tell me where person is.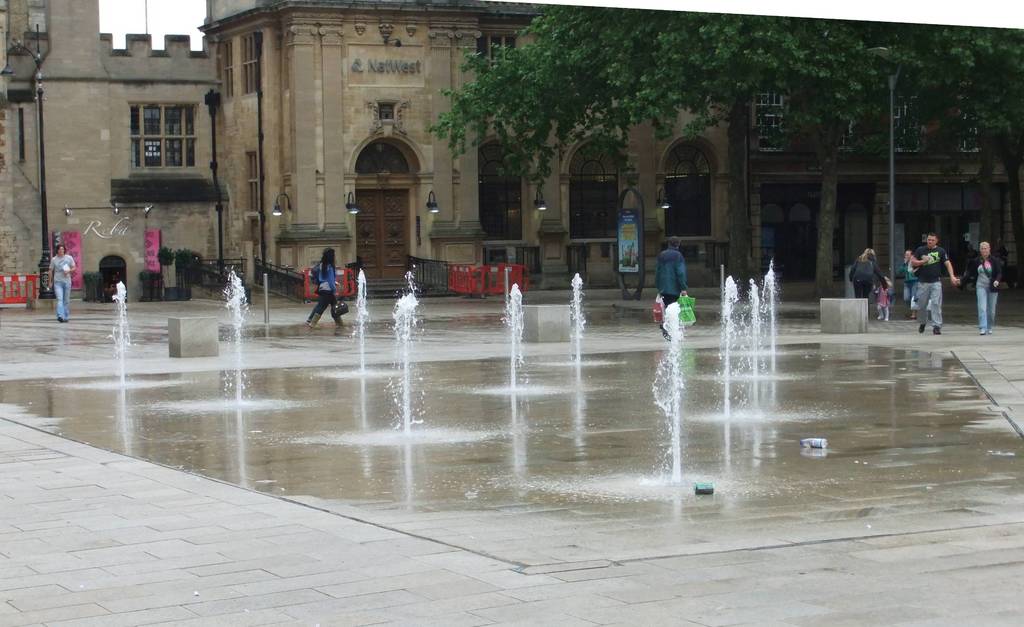
person is at rect(296, 243, 346, 328).
